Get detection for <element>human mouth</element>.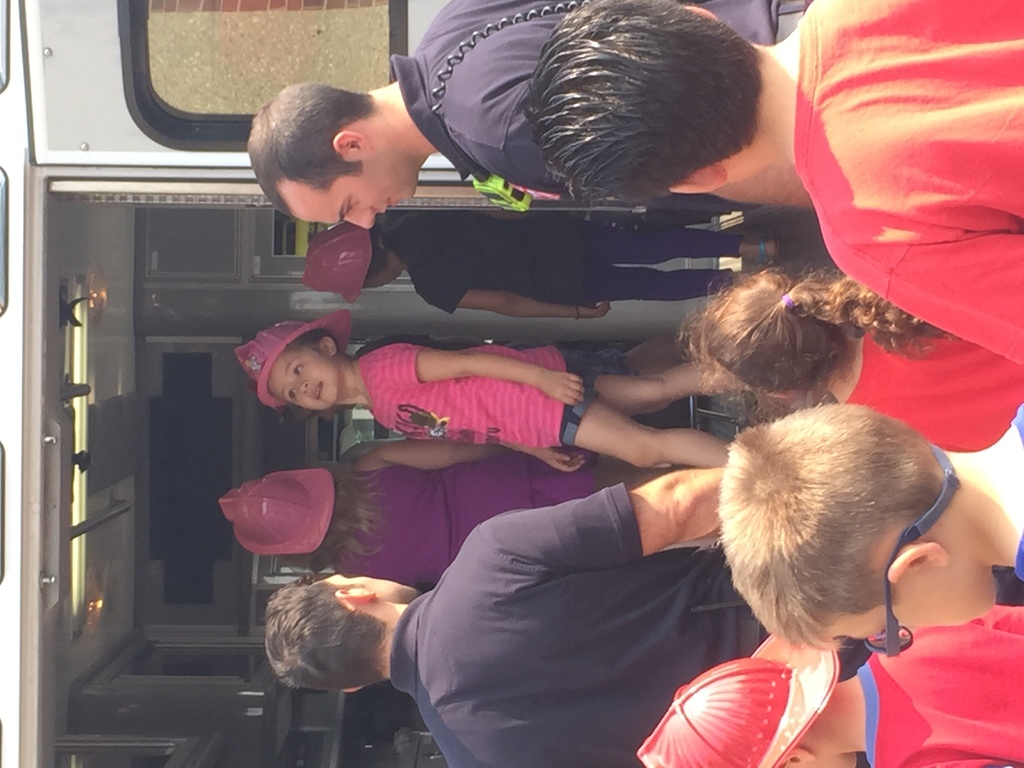
Detection: 309 373 325 408.
